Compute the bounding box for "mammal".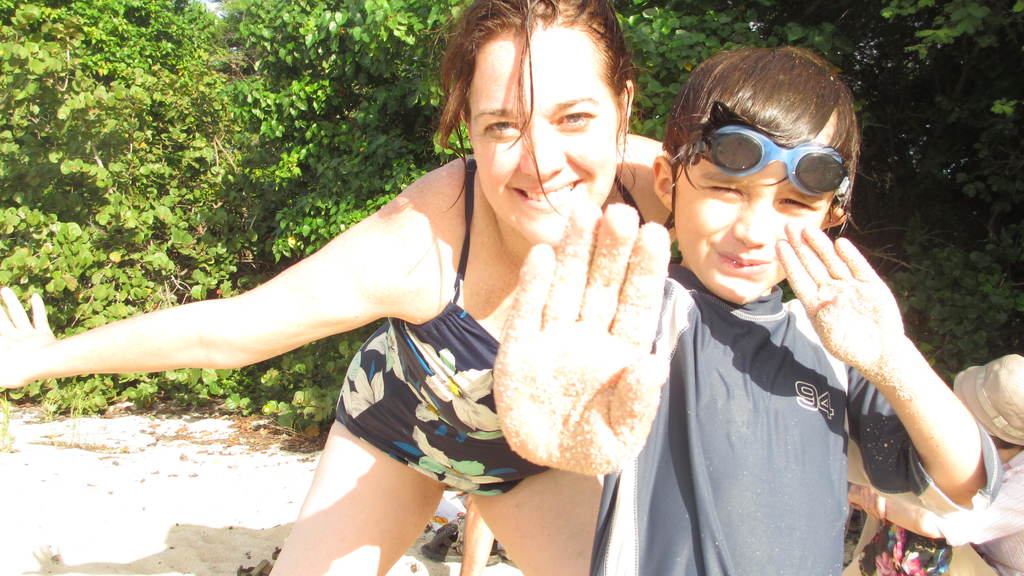
{"left": 840, "top": 349, "right": 1023, "bottom": 575}.
